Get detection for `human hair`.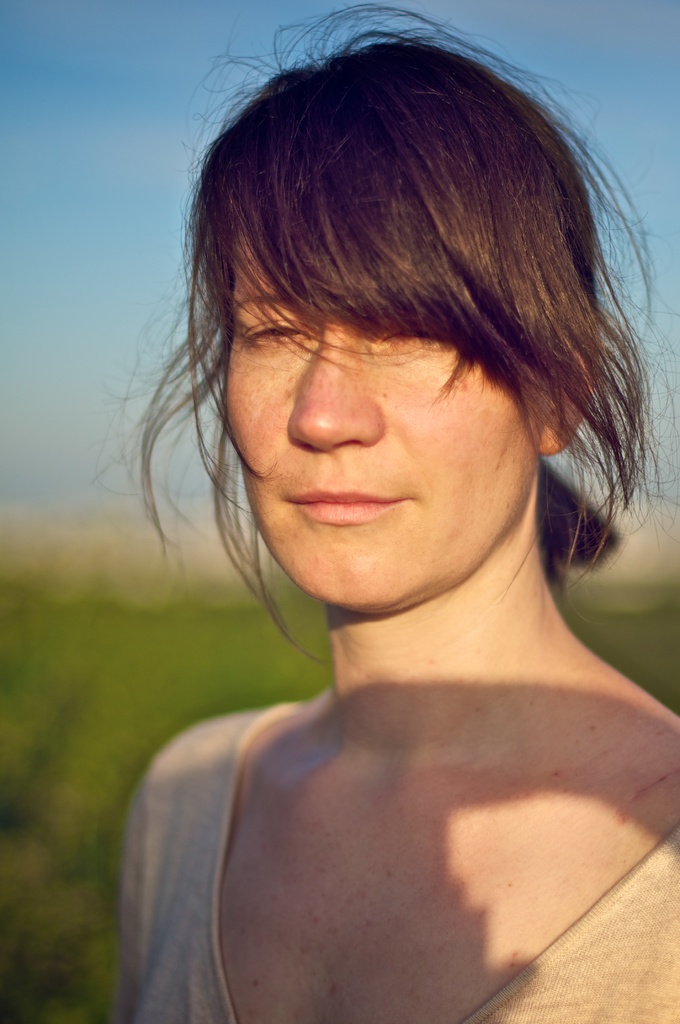
Detection: (100, 0, 676, 662).
